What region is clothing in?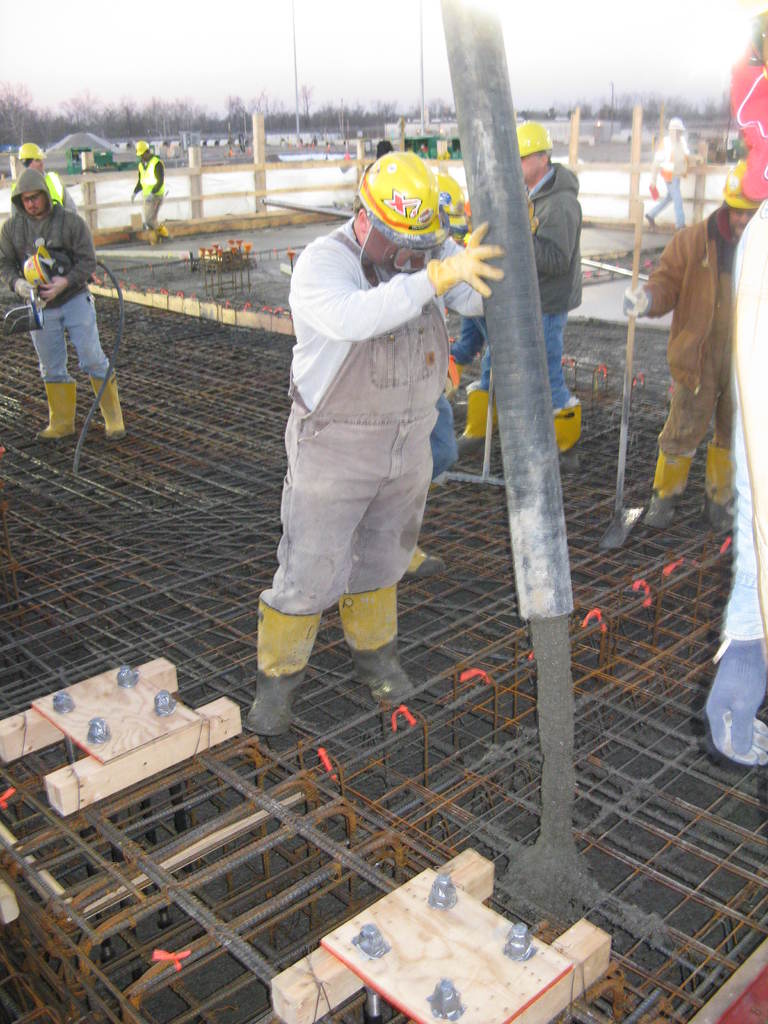
<region>137, 154, 164, 228</region>.
